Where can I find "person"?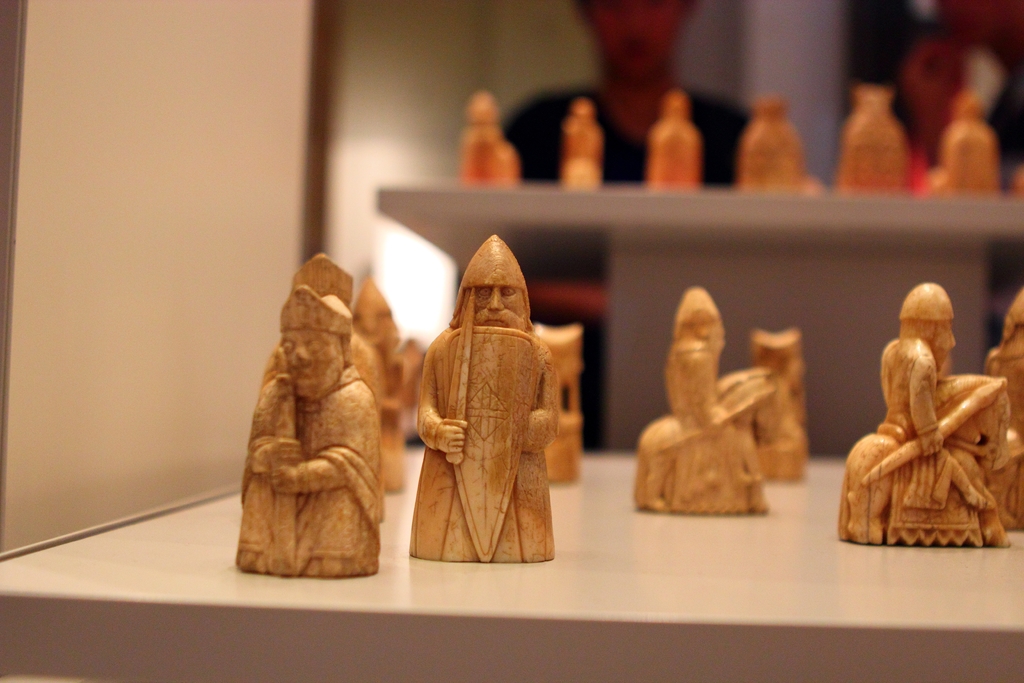
You can find it at {"x1": 390, "y1": 243, "x2": 554, "y2": 569}.
